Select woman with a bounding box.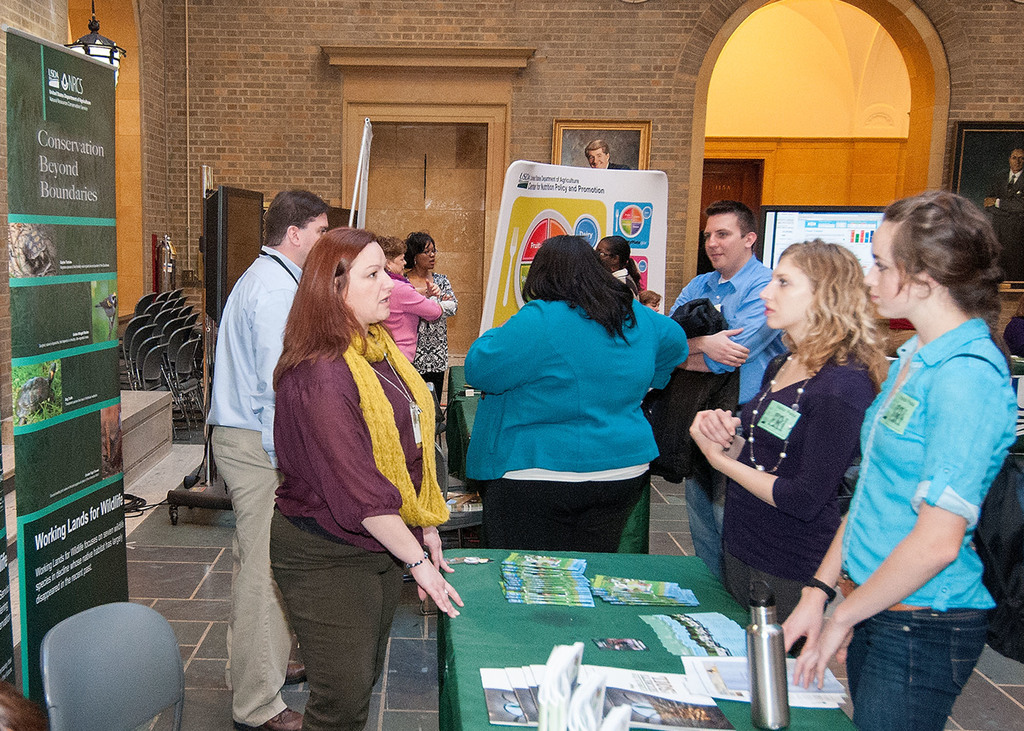
locate(598, 237, 653, 302).
